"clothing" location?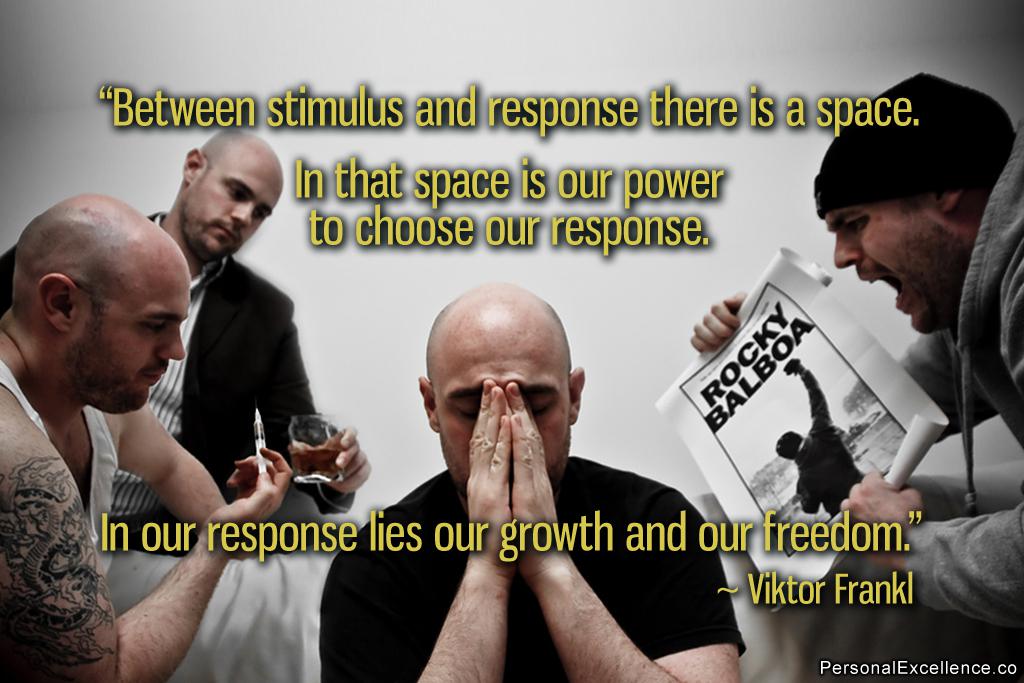
[left=873, top=115, right=1023, bottom=658]
